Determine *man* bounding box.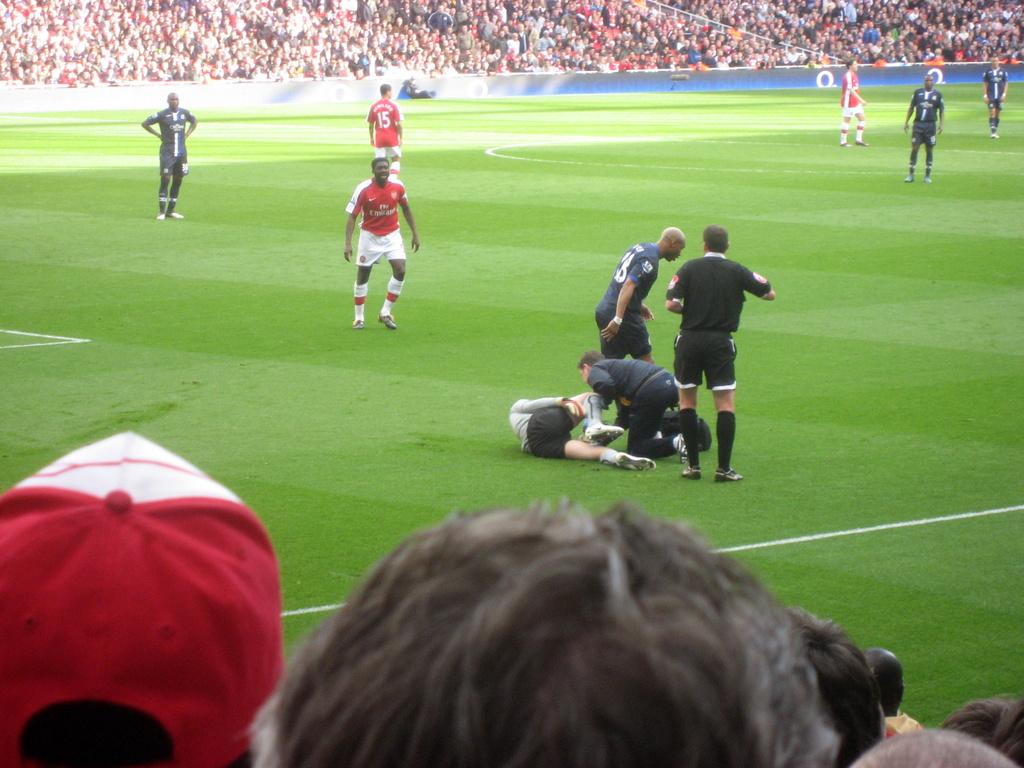
Determined: Rect(138, 88, 200, 222).
